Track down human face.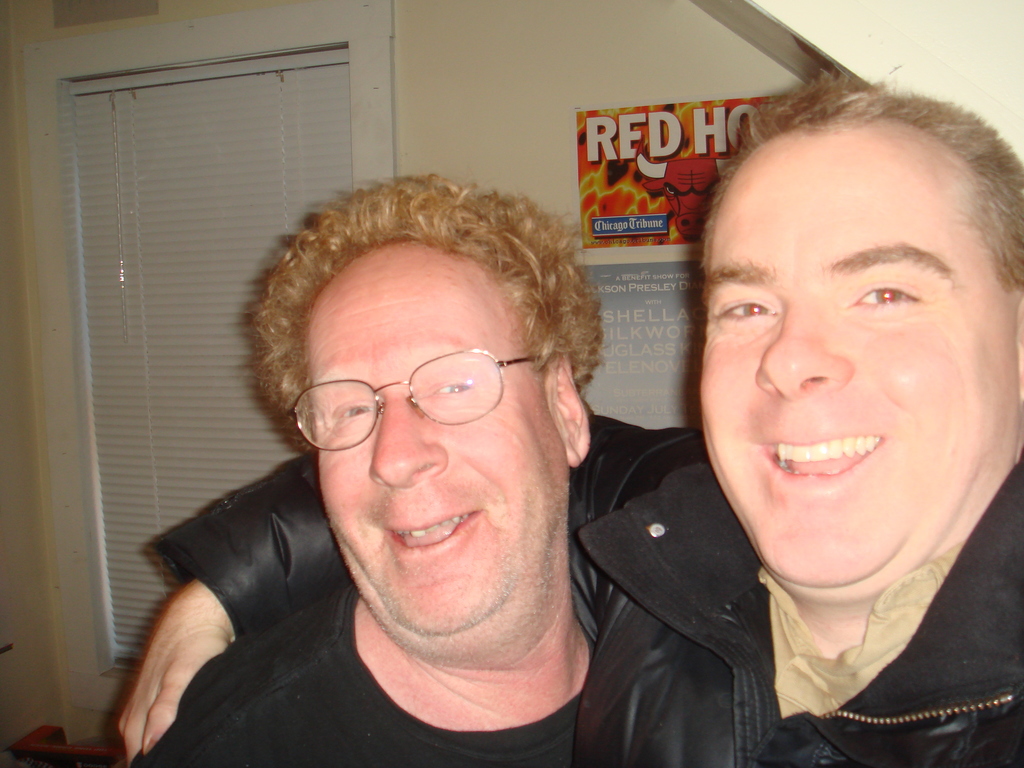
Tracked to rect(703, 138, 1009, 582).
